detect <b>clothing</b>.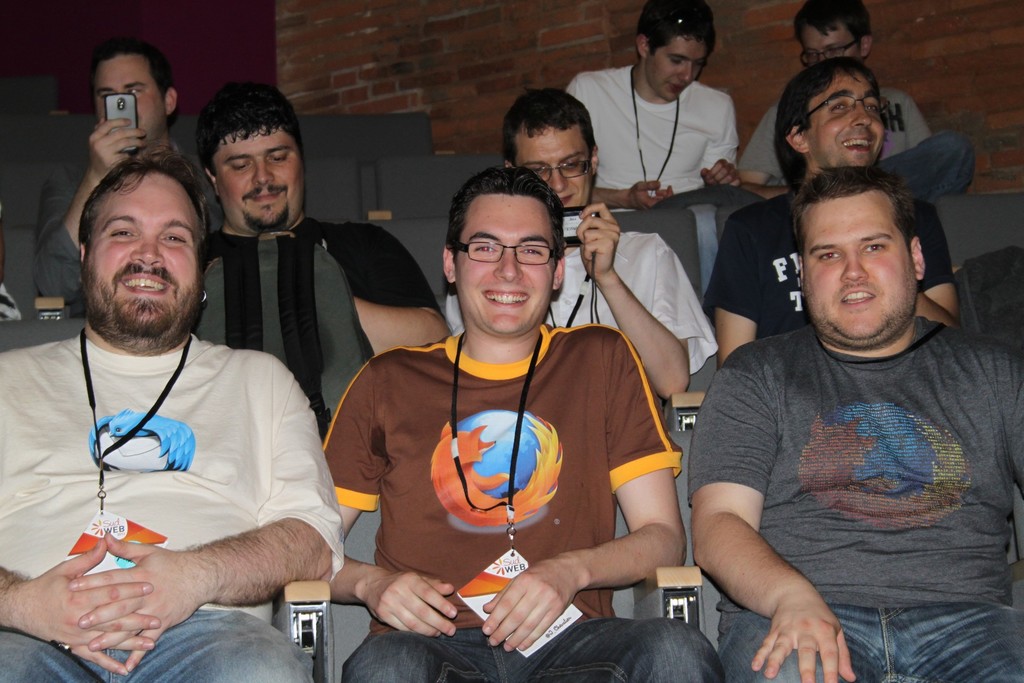
Detected at left=341, top=284, right=689, bottom=646.
